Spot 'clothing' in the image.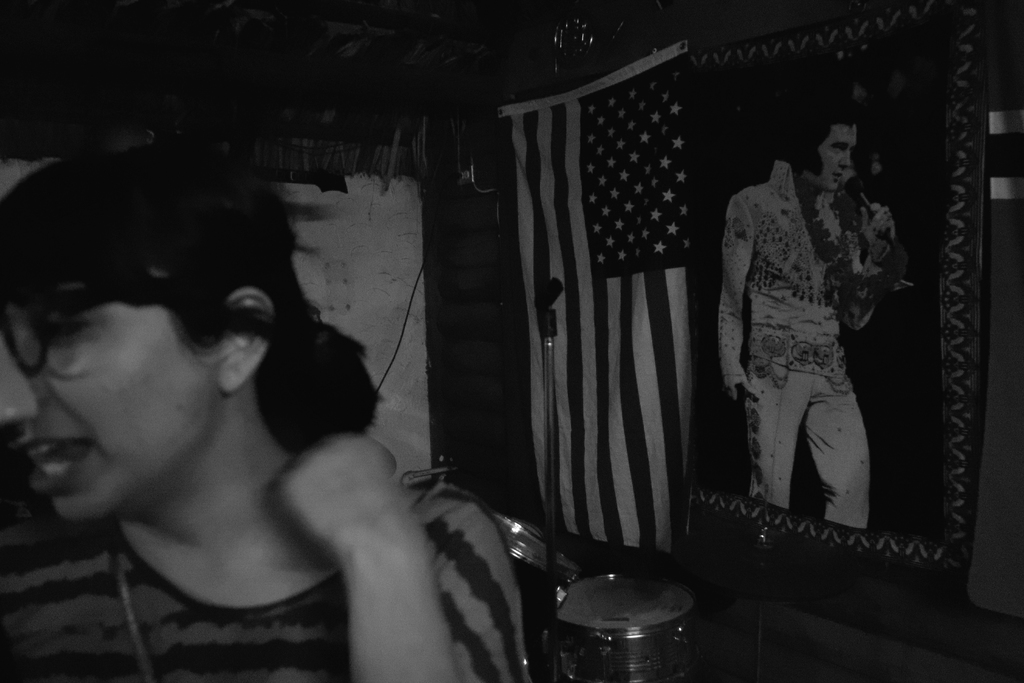
'clothing' found at left=708, top=133, right=917, bottom=558.
